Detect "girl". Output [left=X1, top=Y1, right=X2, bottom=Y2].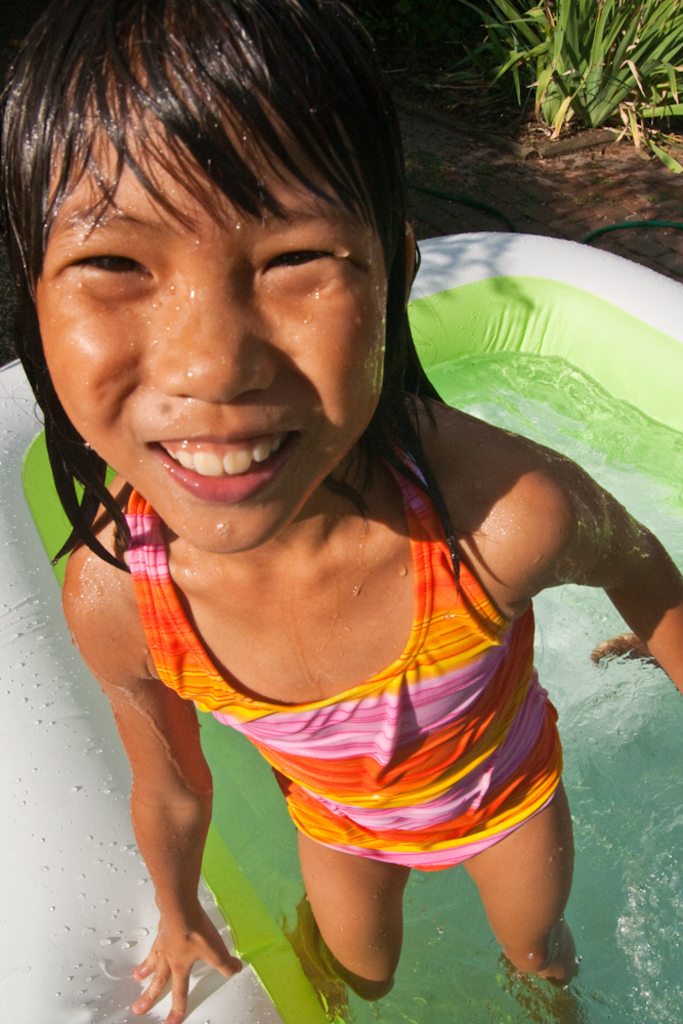
[left=0, top=0, right=676, bottom=1023].
